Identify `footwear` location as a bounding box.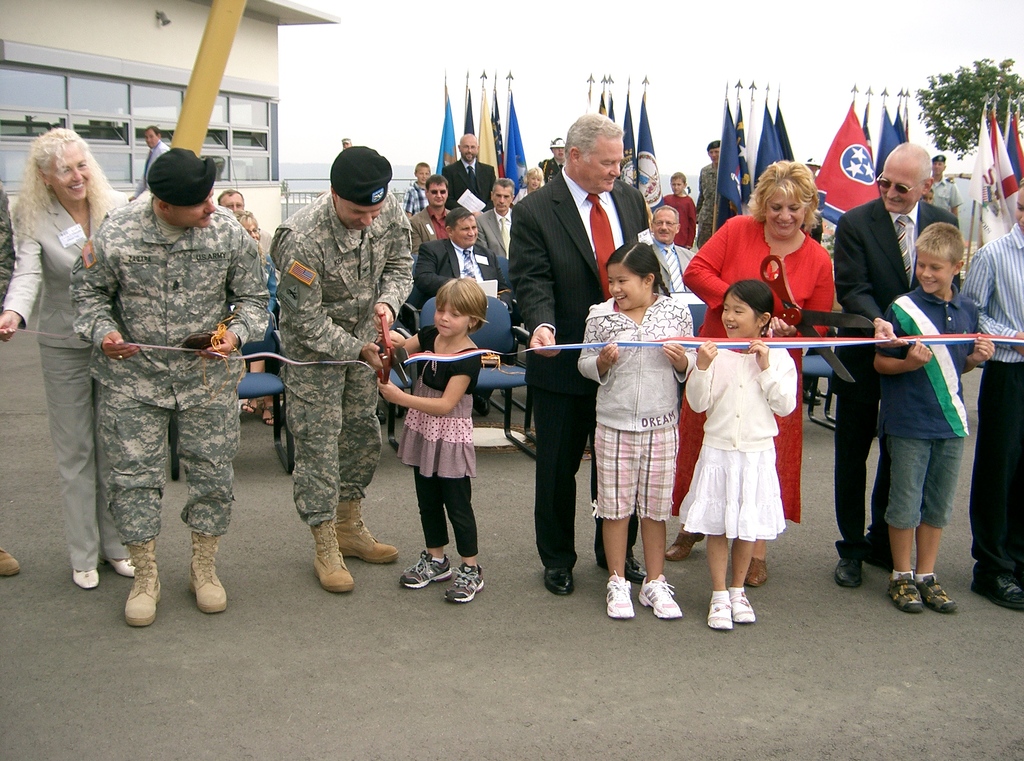
{"x1": 664, "y1": 532, "x2": 702, "y2": 561}.
